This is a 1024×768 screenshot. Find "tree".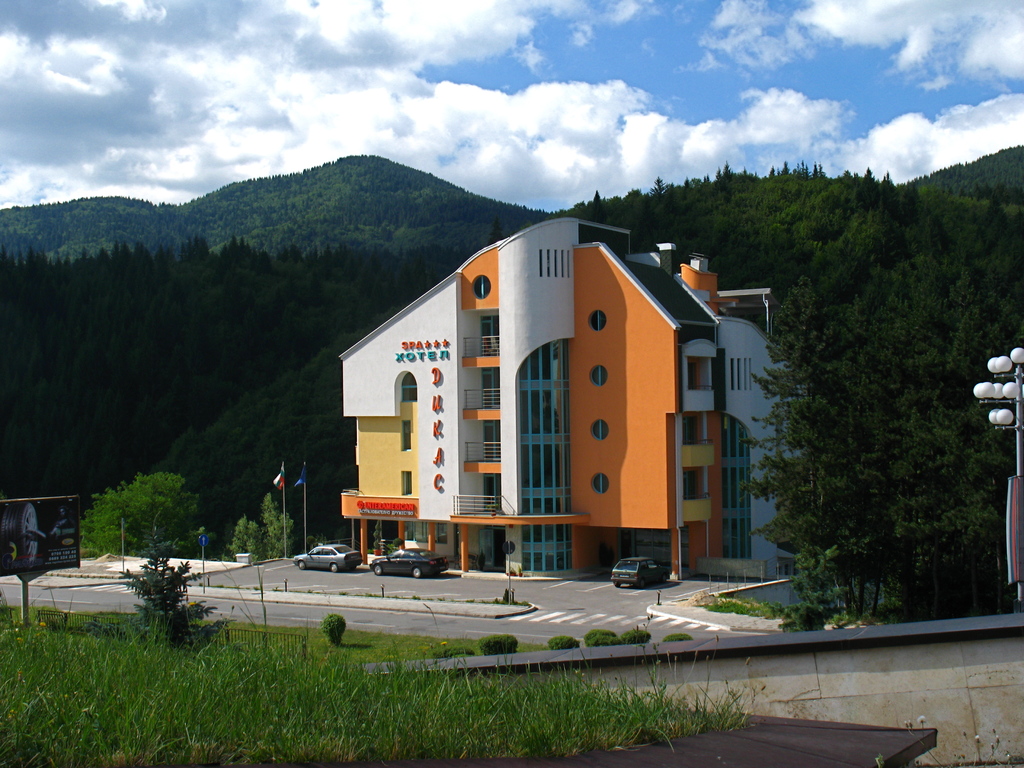
Bounding box: <region>252, 497, 295, 565</region>.
